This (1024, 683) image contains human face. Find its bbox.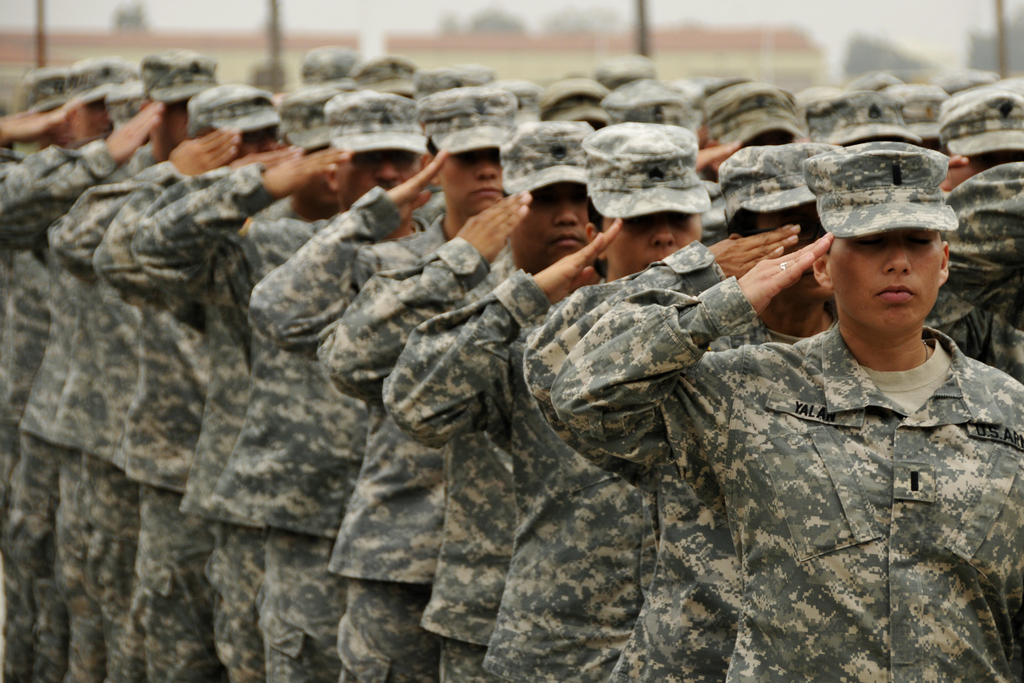
l=833, t=232, r=942, b=336.
